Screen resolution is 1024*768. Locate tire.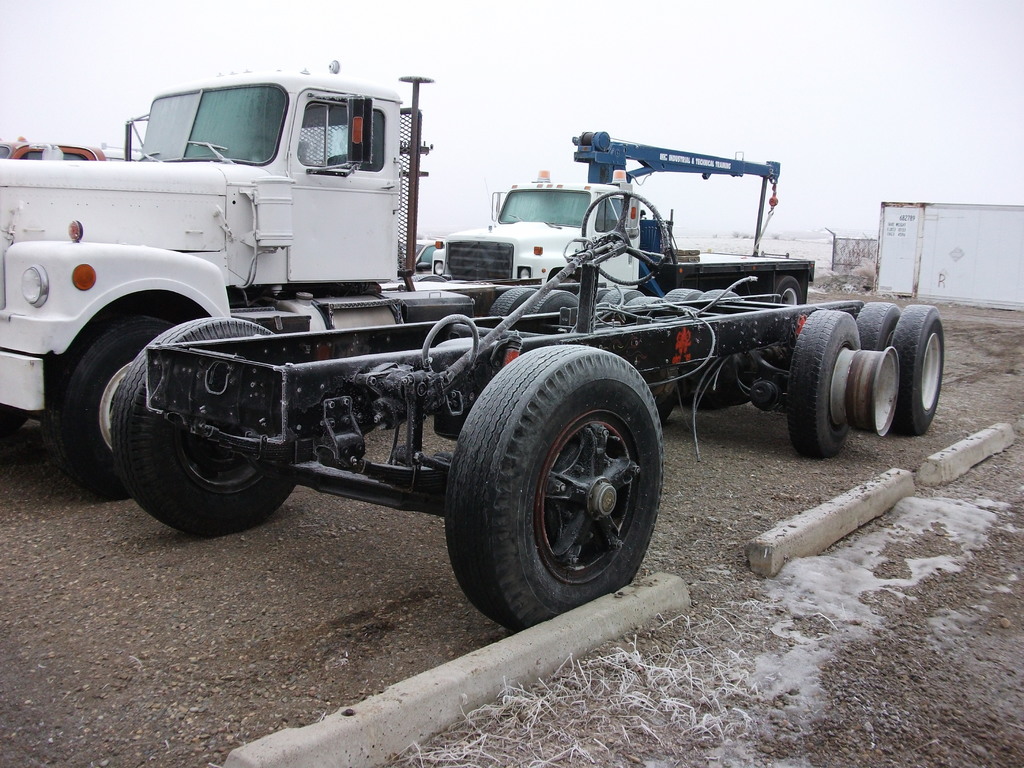
(x1=445, y1=351, x2=669, y2=627).
